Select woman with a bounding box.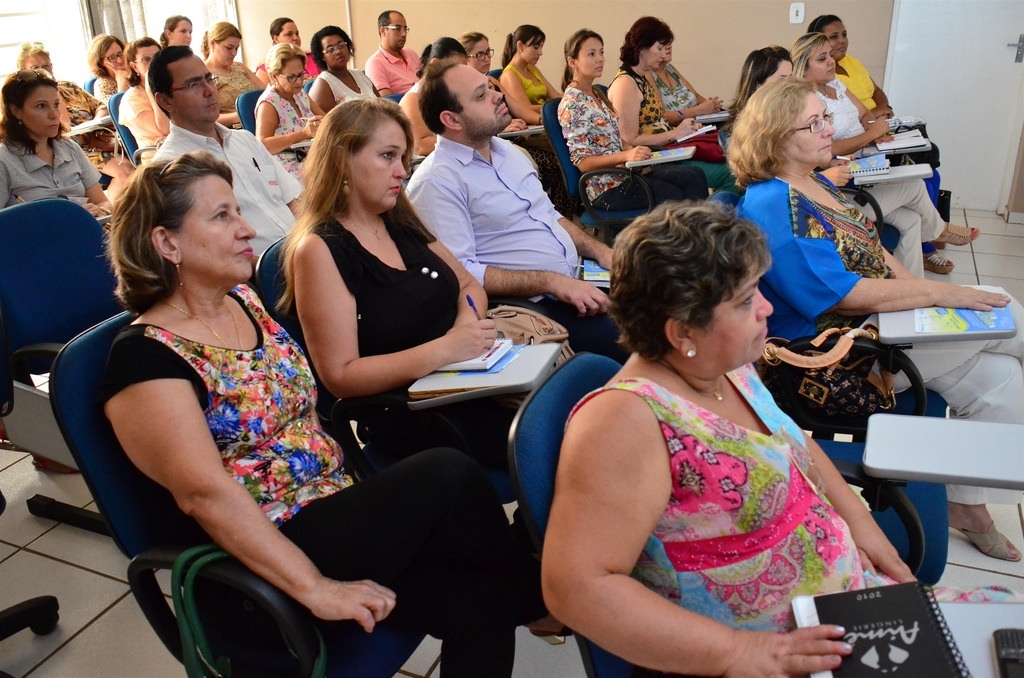
pyautogui.locateOnScreen(306, 22, 395, 114).
